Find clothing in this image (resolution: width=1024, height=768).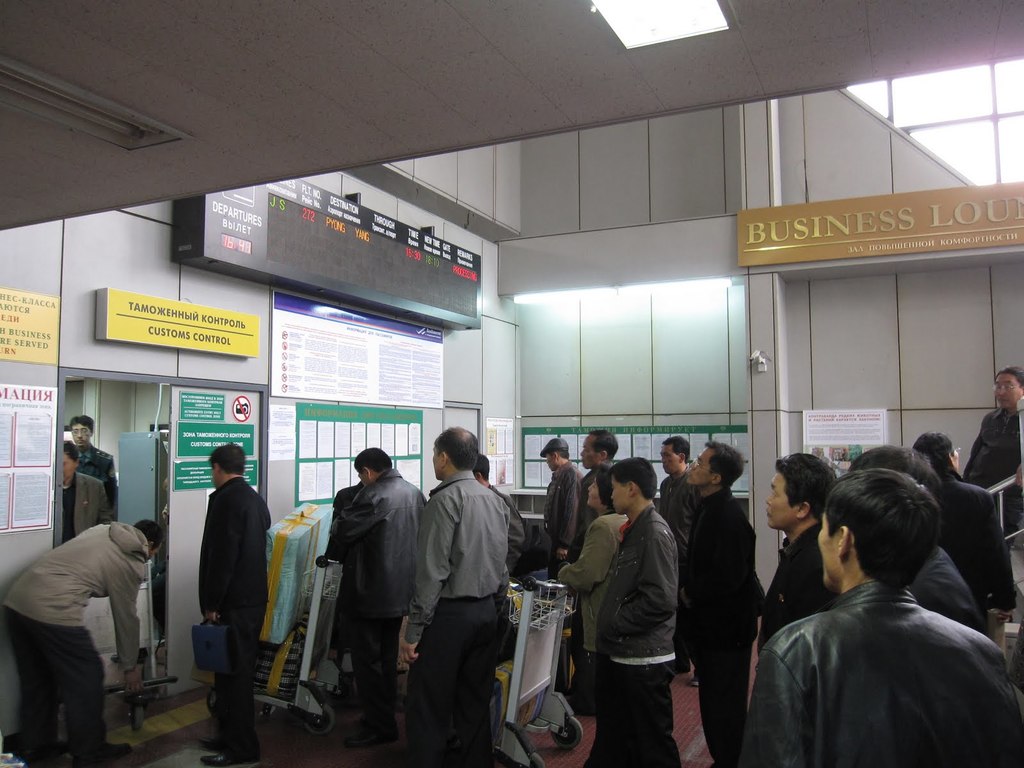
[406,478,509,767].
